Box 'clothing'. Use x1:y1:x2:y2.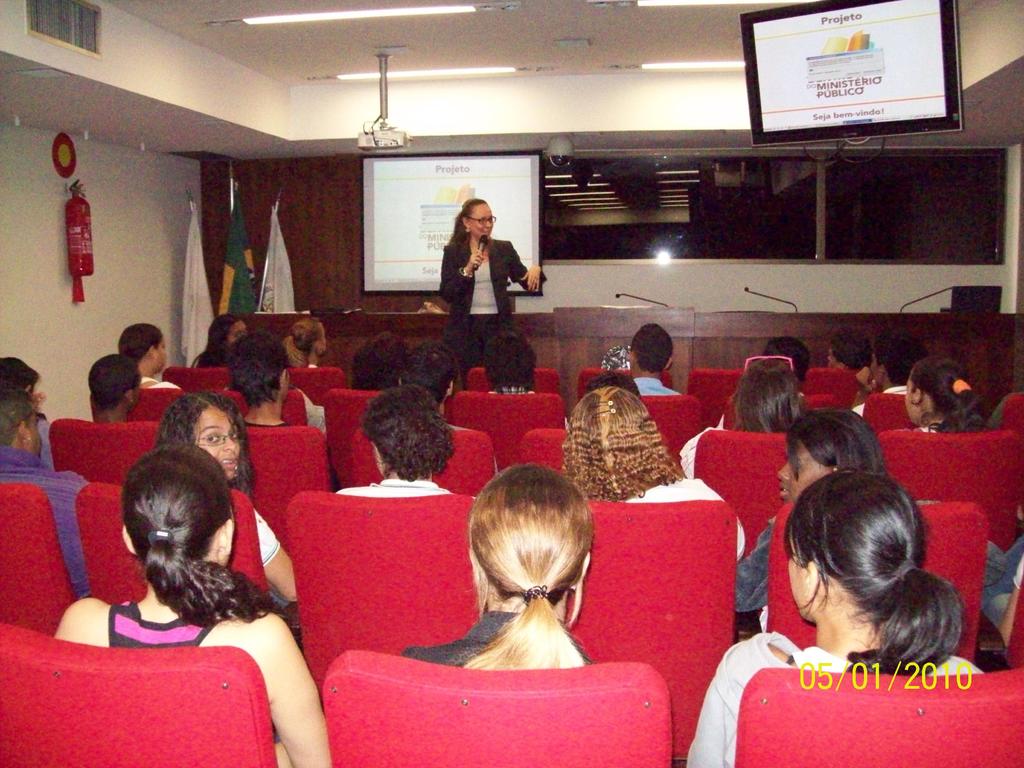
429:209:523:345.
